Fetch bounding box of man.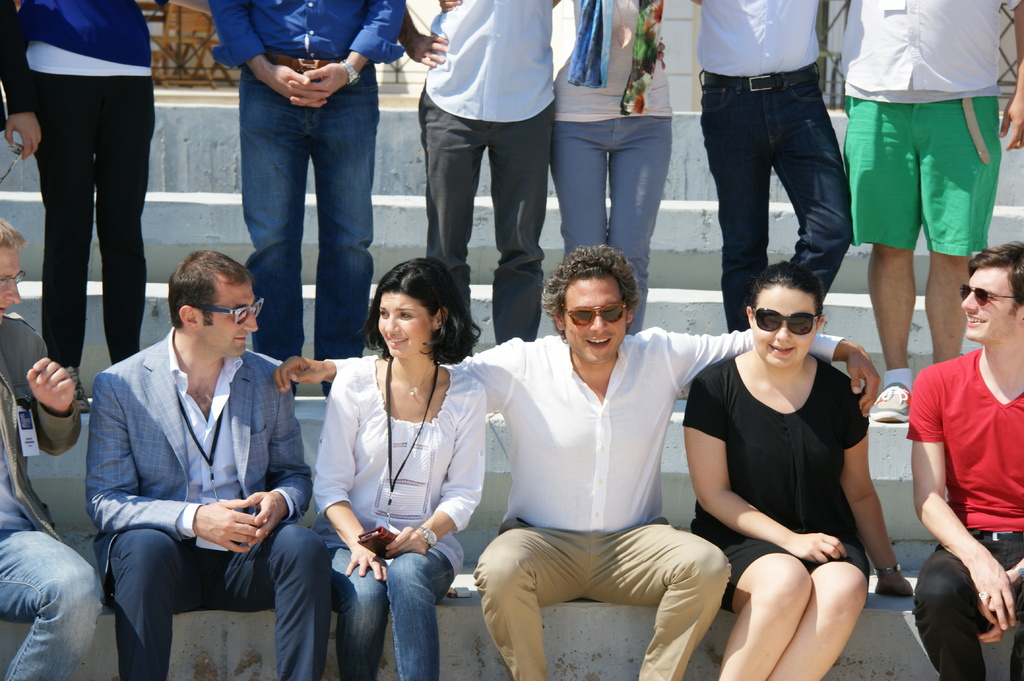
Bbox: (left=209, top=0, right=409, bottom=403).
